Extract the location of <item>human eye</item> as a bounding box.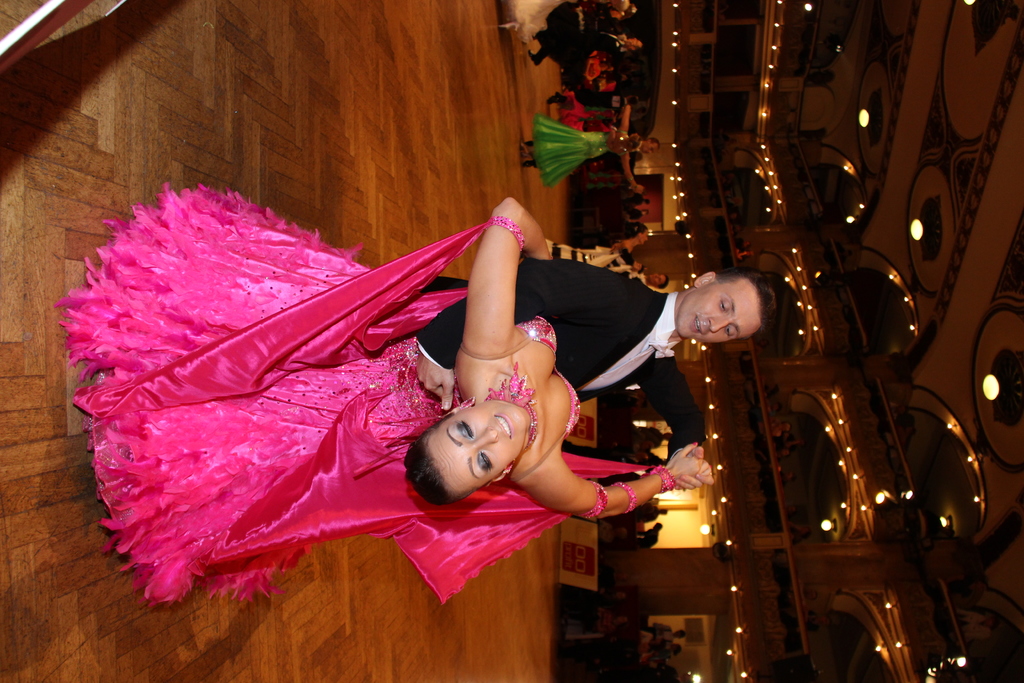
pyautogui.locateOnScreen(724, 324, 736, 340).
